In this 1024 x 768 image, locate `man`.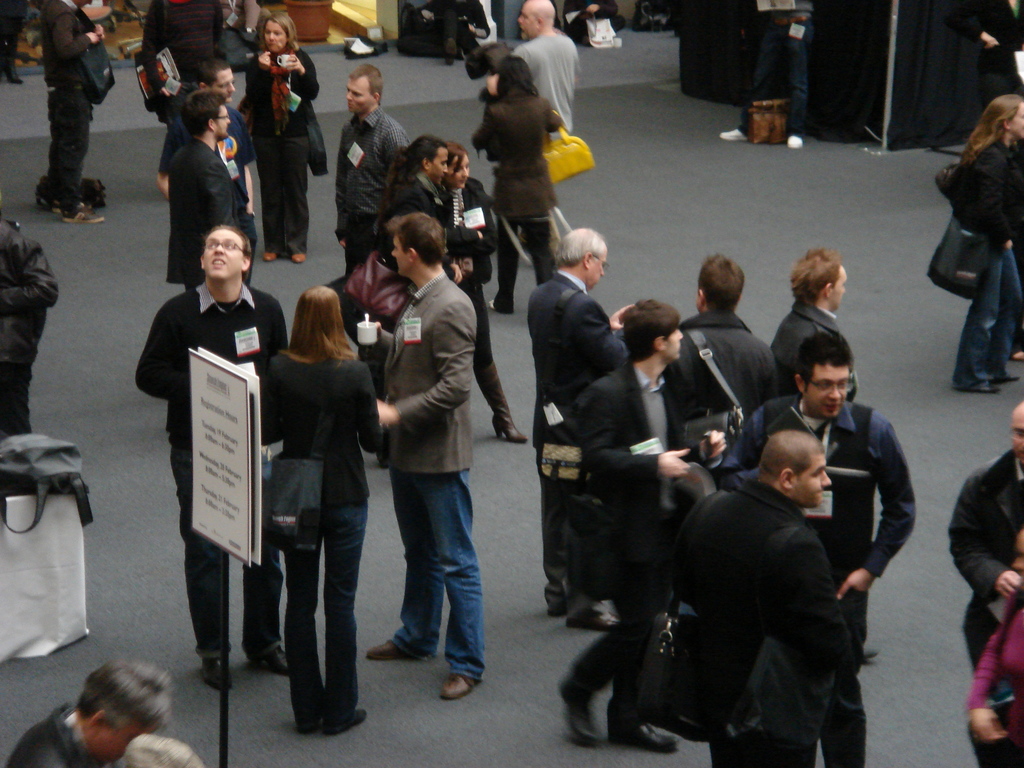
Bounding box: region(29, 0, 115, 218).
